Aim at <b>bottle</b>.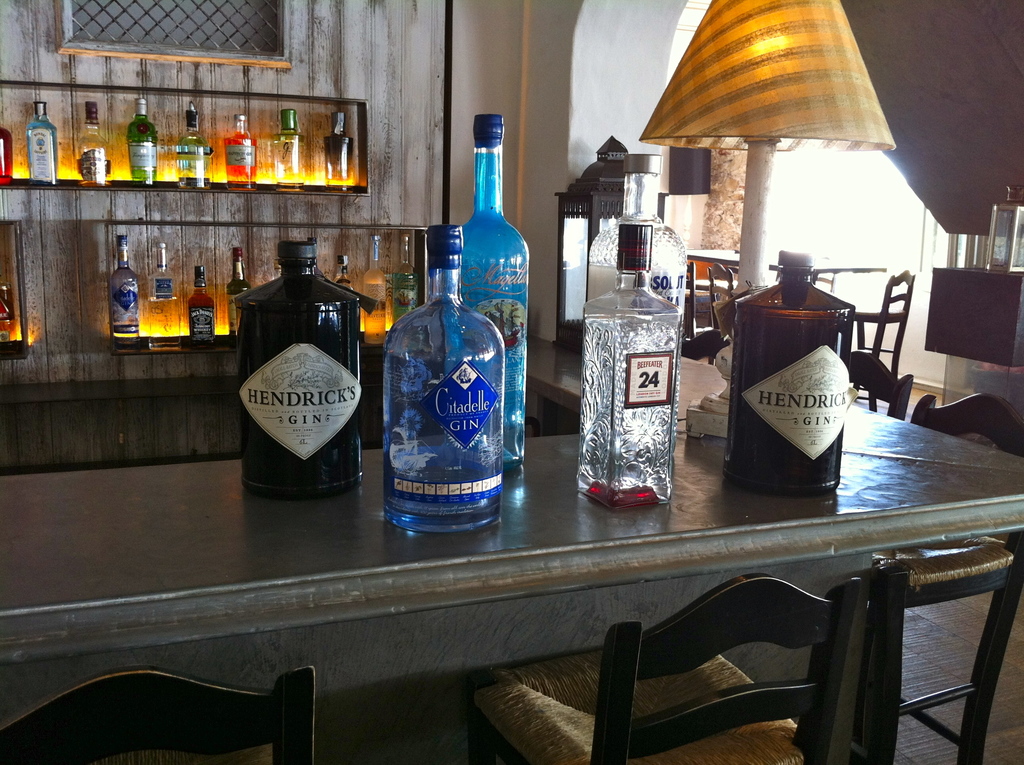
Aimed at [218, 108, 260, 191].
